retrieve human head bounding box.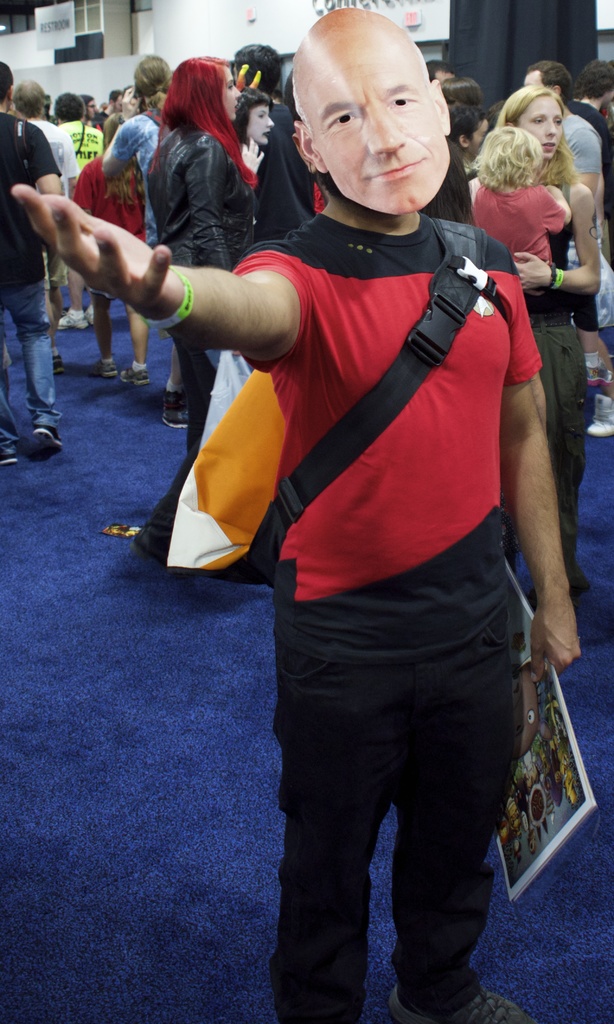
Bounding box: left=444, top=72, right=484, bottom=100.
